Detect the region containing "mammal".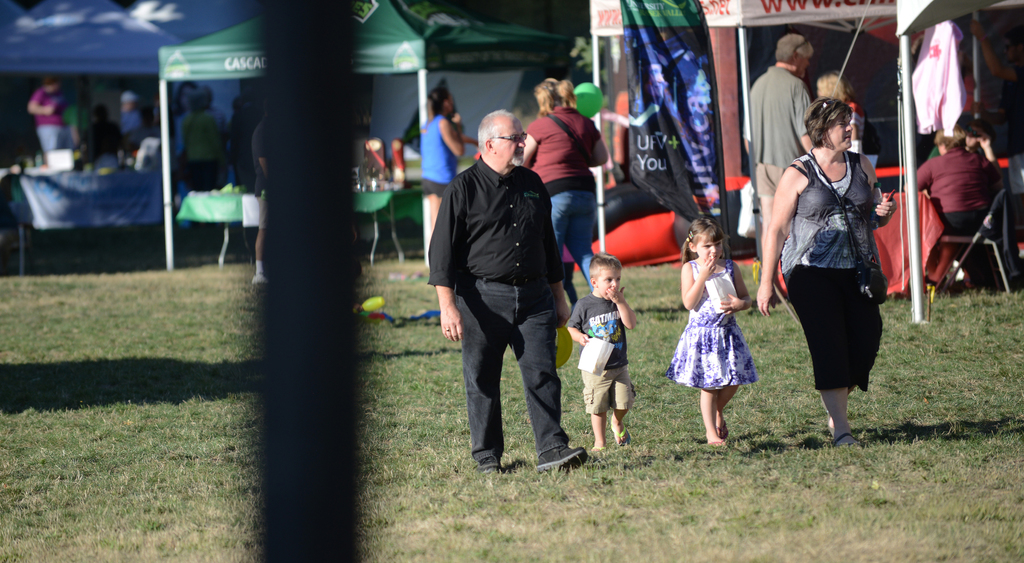
bbox=(81, 108, 130, 162).
